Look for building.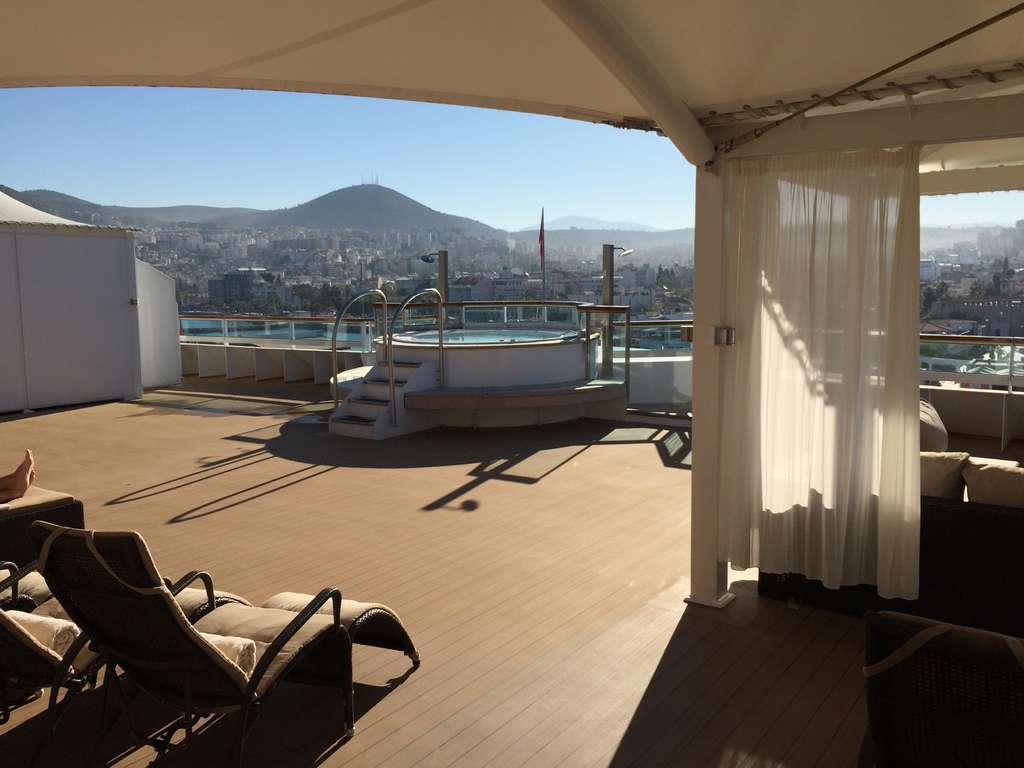
Found: bbox=(0, 0, 1023, 767).
